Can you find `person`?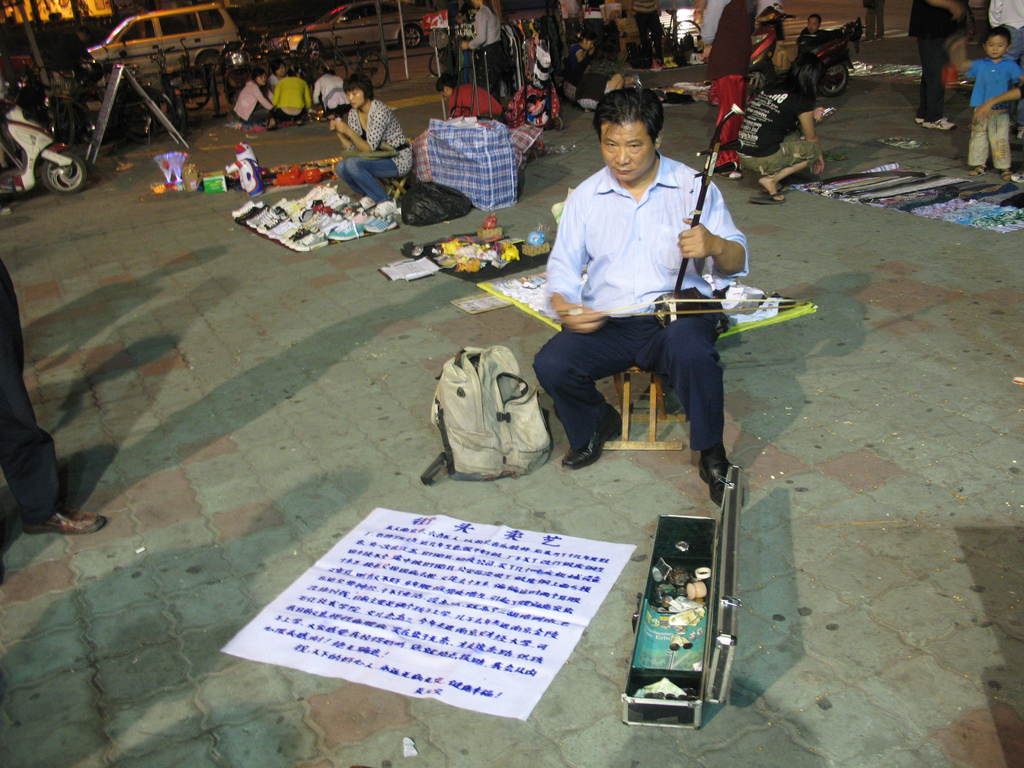
Yes, bounding box: [left=311, top=65, right=352, bottom=121].
